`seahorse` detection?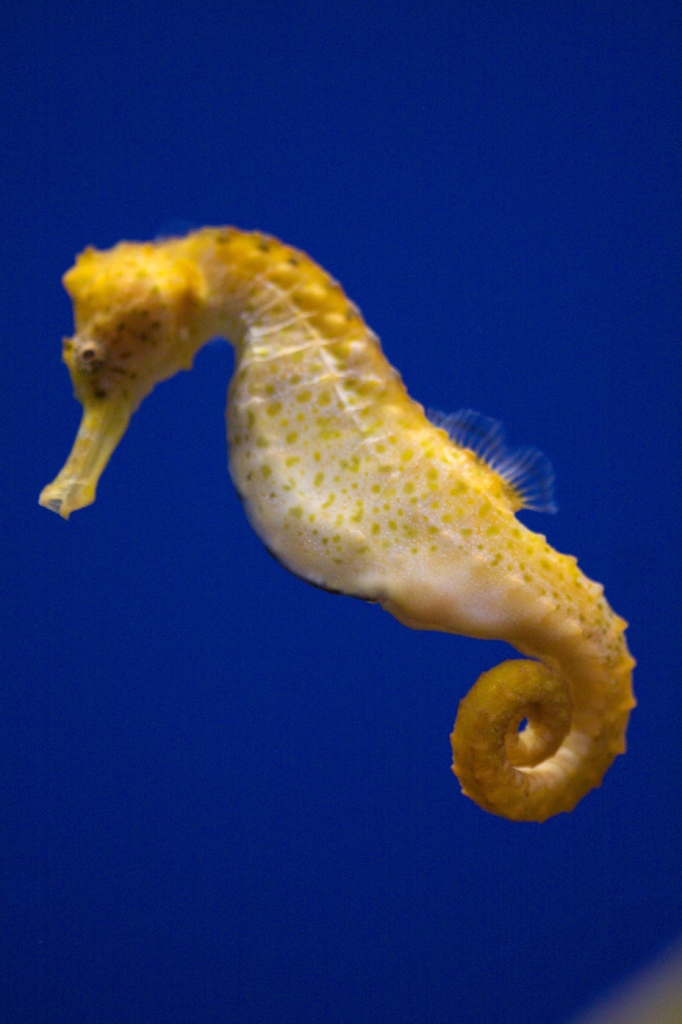
<bbox>25, 225, 645, 829</bbox>
